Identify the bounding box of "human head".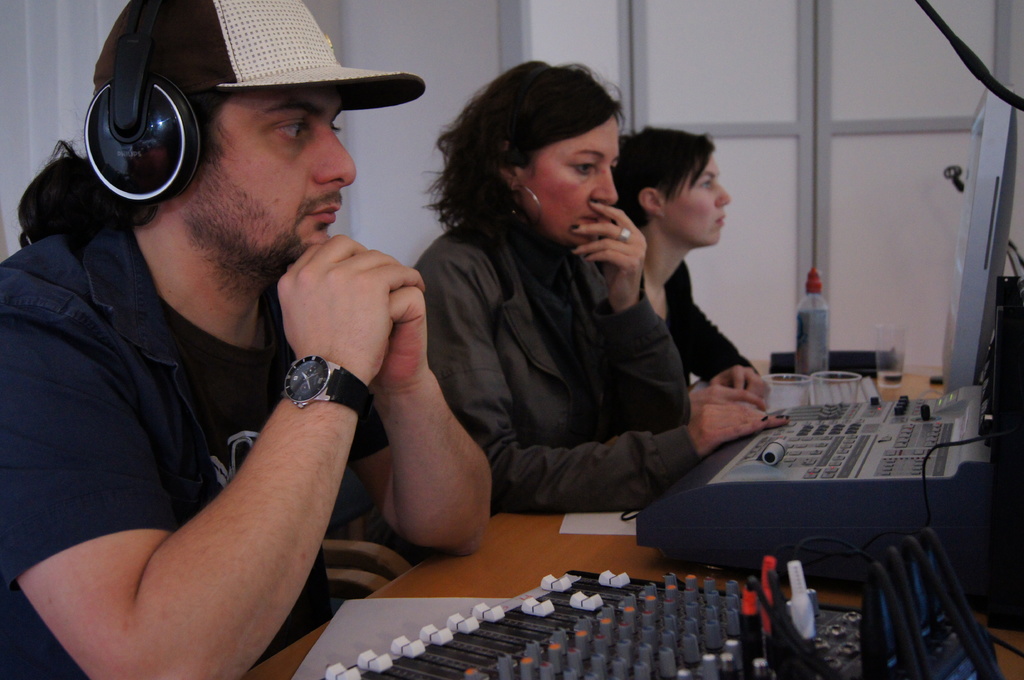
left=76, top=0, right=432, bottom=285.
